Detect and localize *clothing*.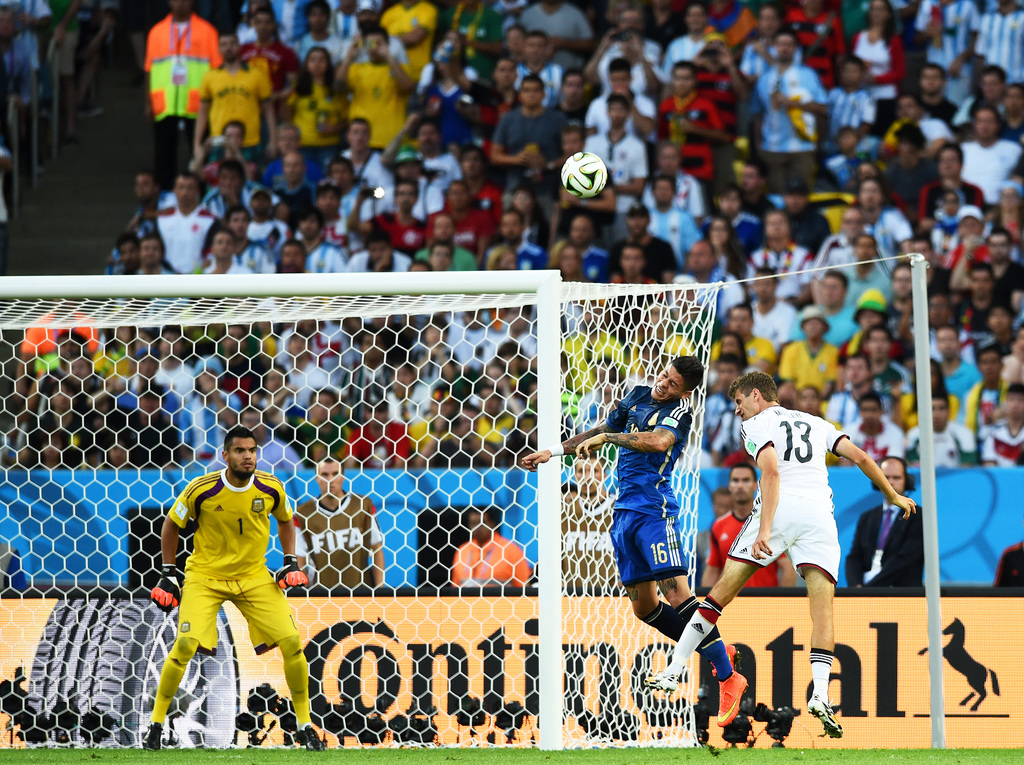
Localized at box(706, 512, 788, 587).
